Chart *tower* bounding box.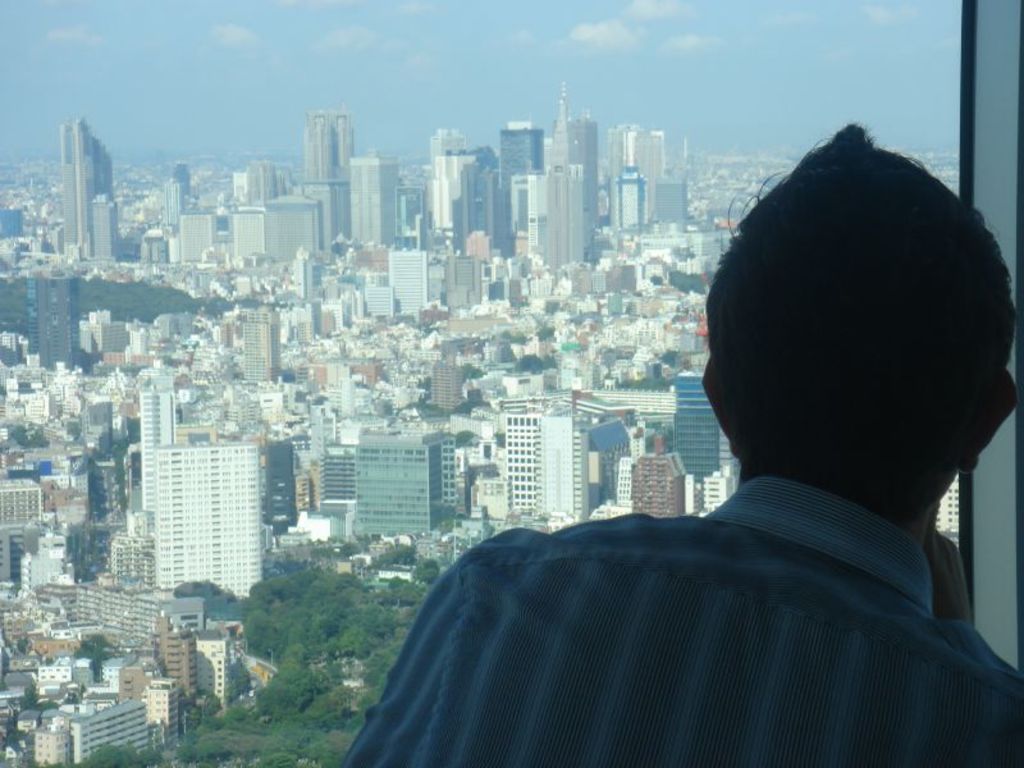
Charted: (507, 411, 581, 526).
